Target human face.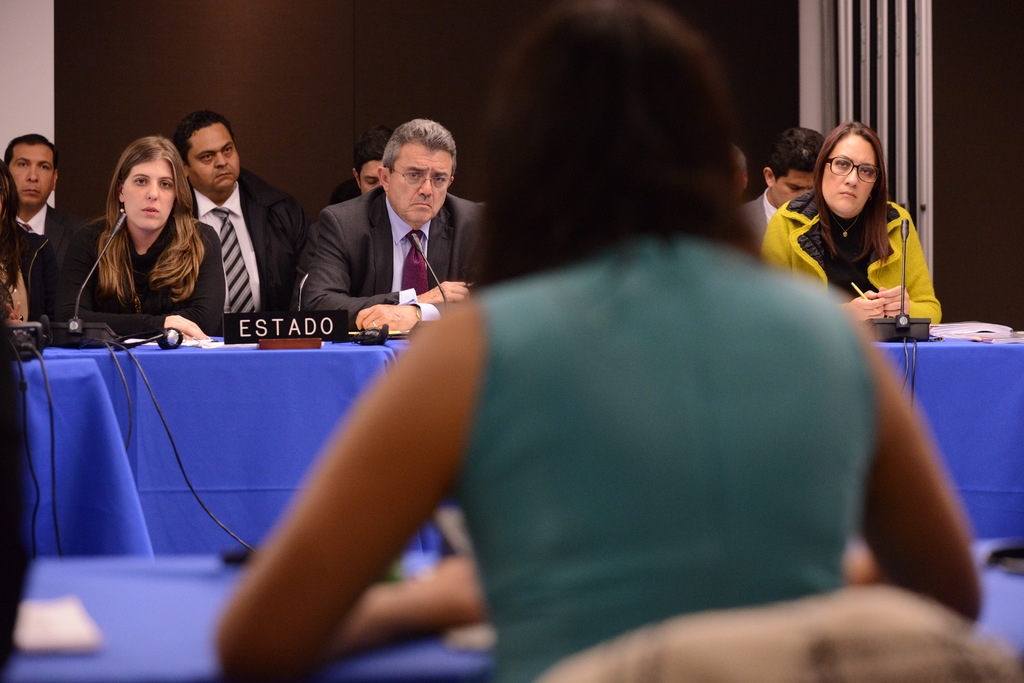
Target region: <bbox>118, 152, 175, 232</bbox>.
